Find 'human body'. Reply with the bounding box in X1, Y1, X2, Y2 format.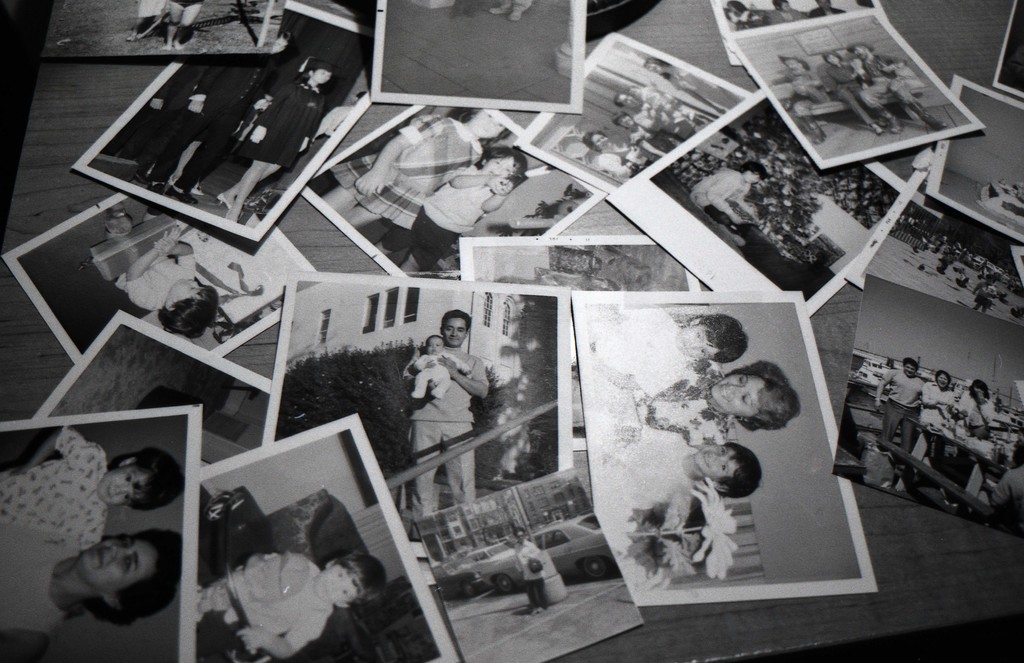
920, 382, 960, 446.
